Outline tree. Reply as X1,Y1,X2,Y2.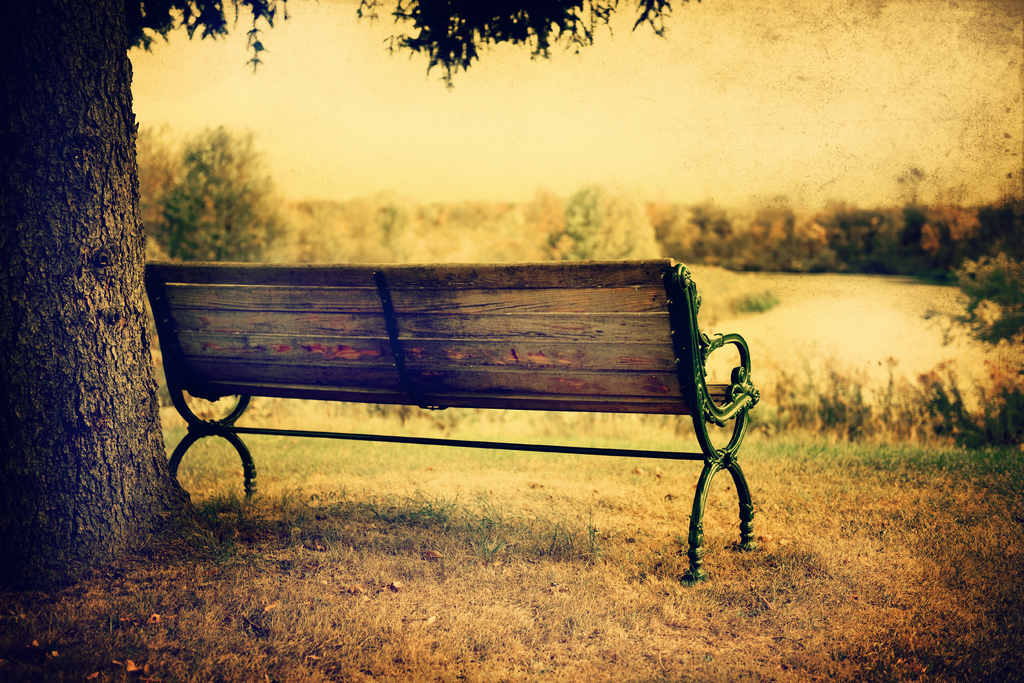
157,109,292,256.
